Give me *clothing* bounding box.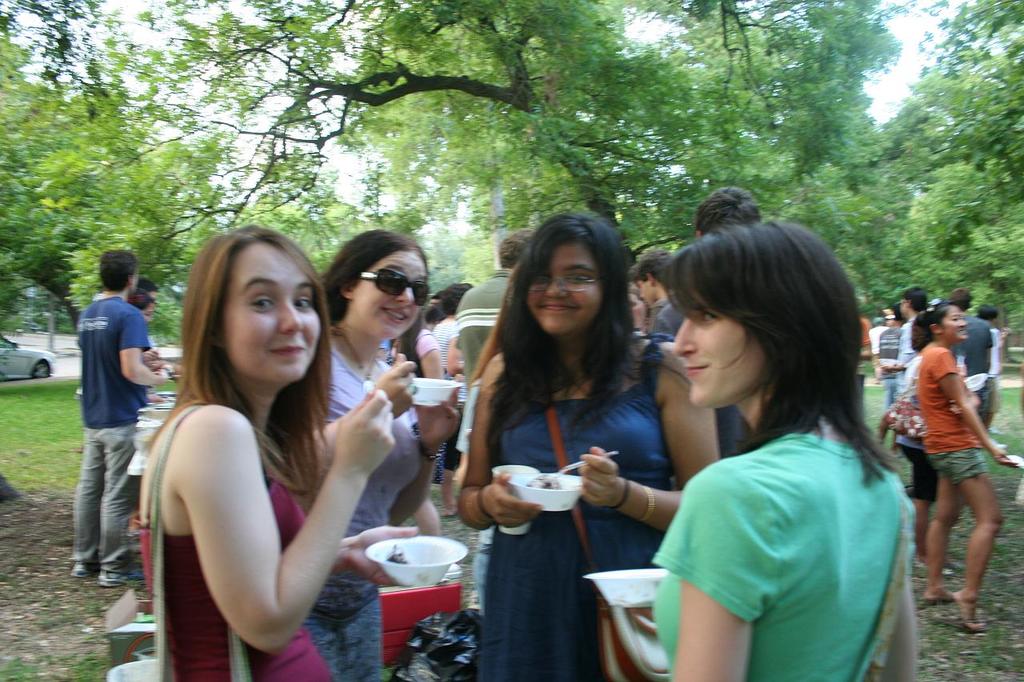
<region>426, 314, 454, 468</region>.
